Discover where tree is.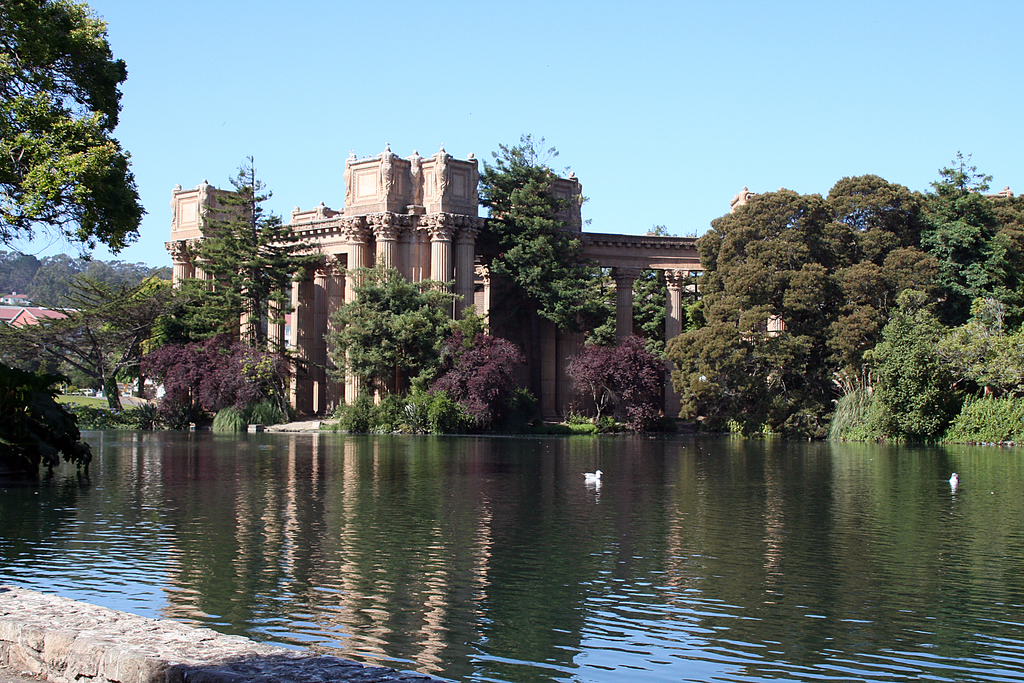
Discovered at crop(21, 294, 147, 414).
